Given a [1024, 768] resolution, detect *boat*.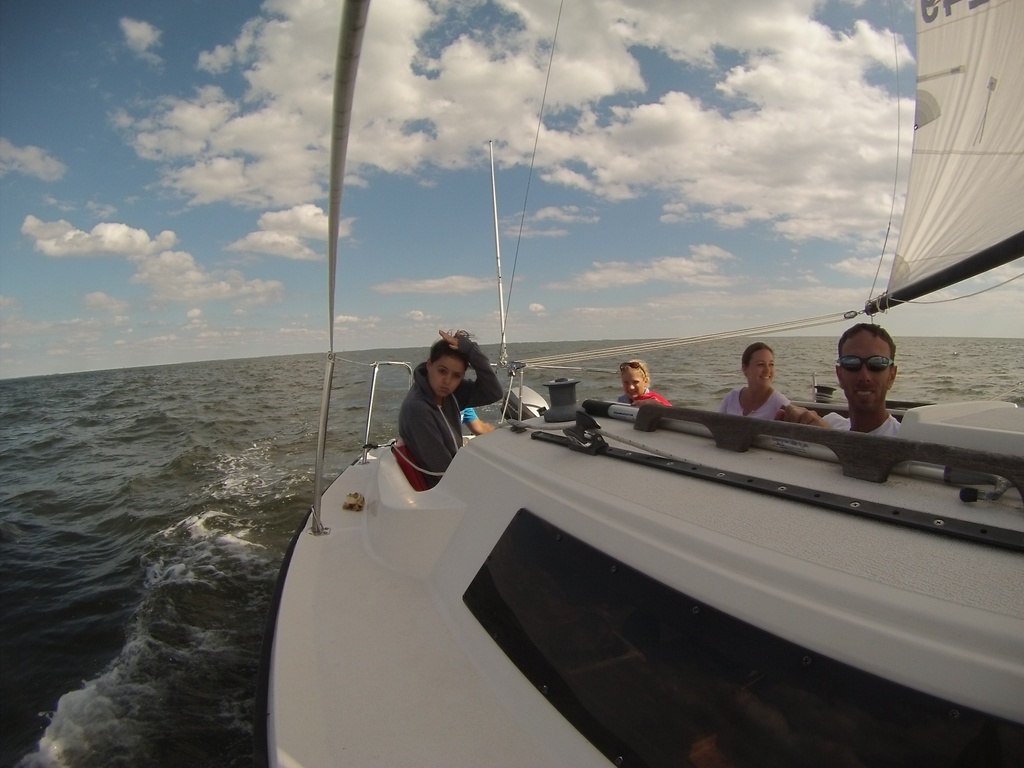
<box>257,0,1023,767</box>.
